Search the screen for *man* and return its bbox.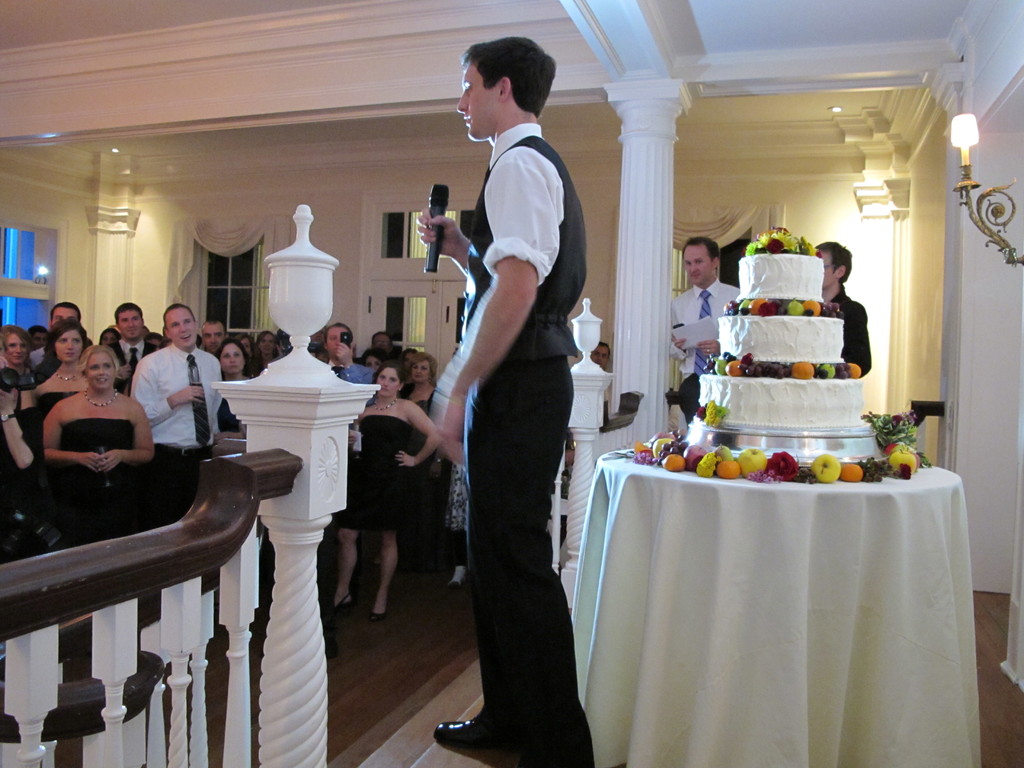
Found: x1=27, y1=298, x2=93, y2=373.
